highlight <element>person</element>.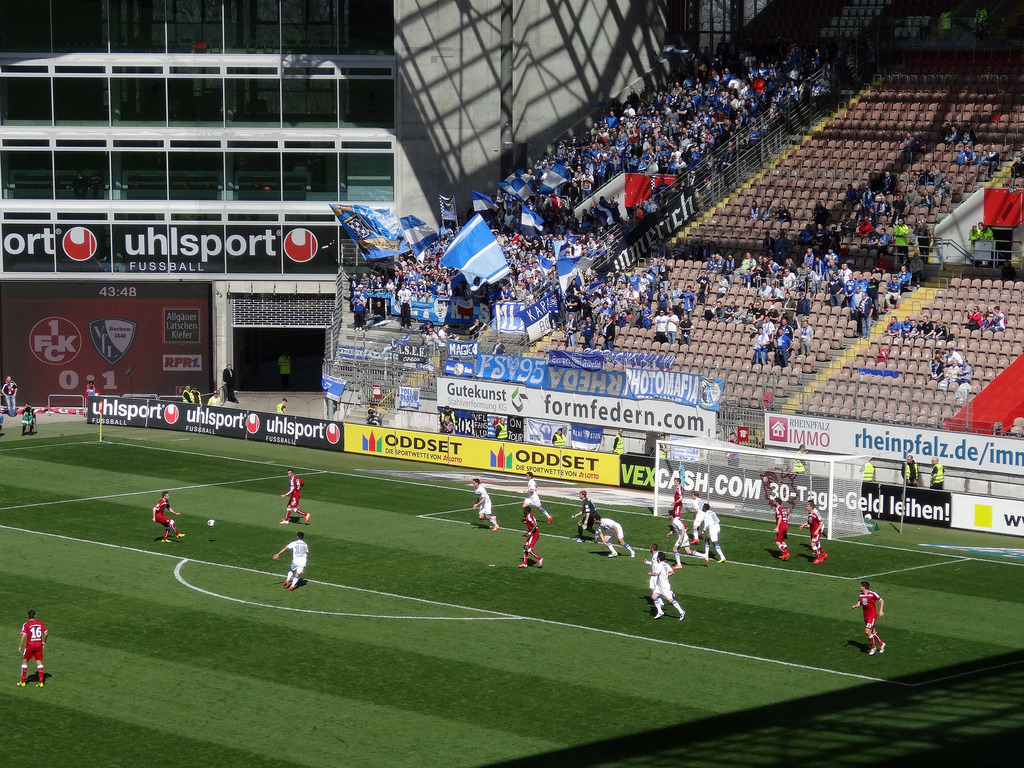
Highlighted region: detection(701, 503, 726, 560).
